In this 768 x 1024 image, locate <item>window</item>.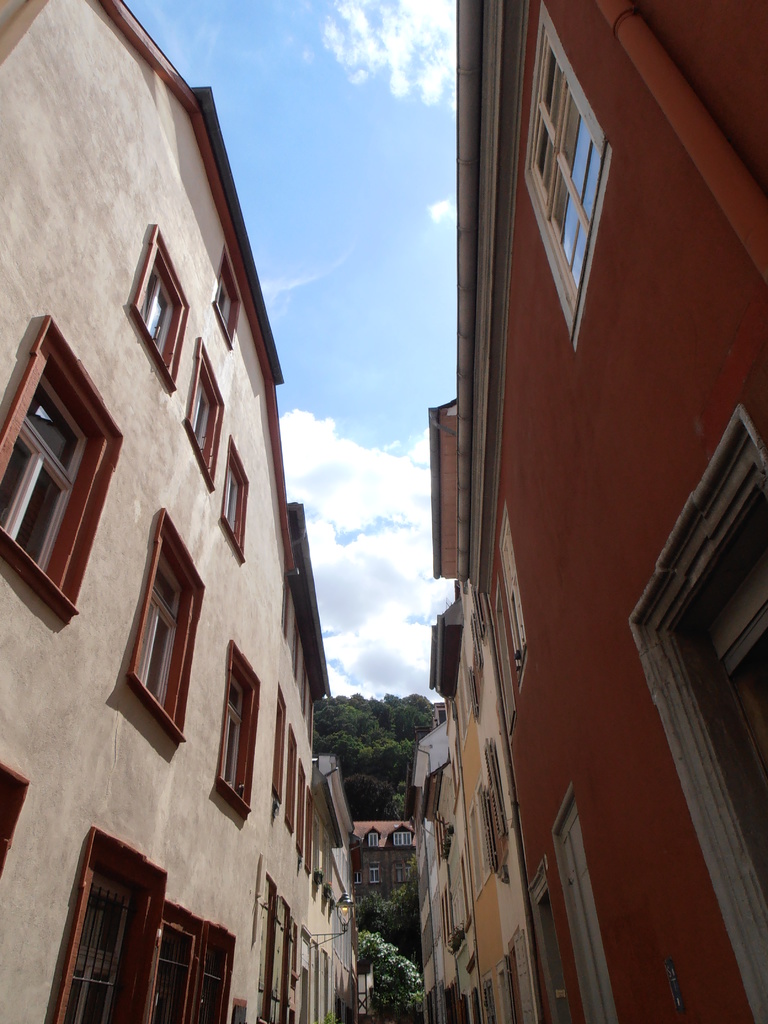
Bounding box: 289:620:310:680.
